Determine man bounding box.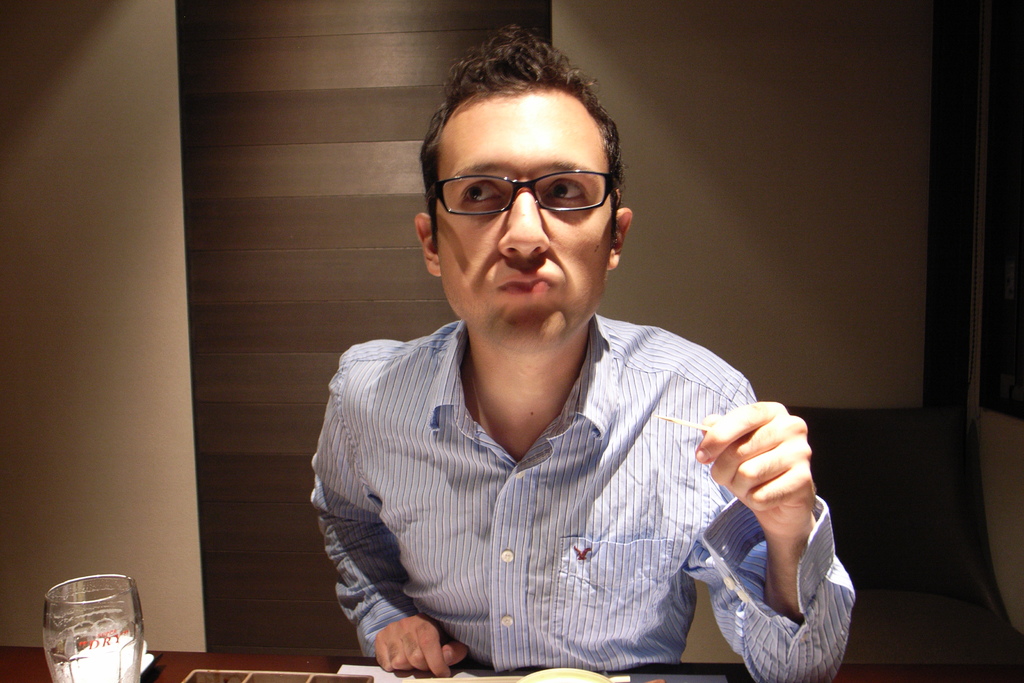
Determined: 279:44:836:682.
